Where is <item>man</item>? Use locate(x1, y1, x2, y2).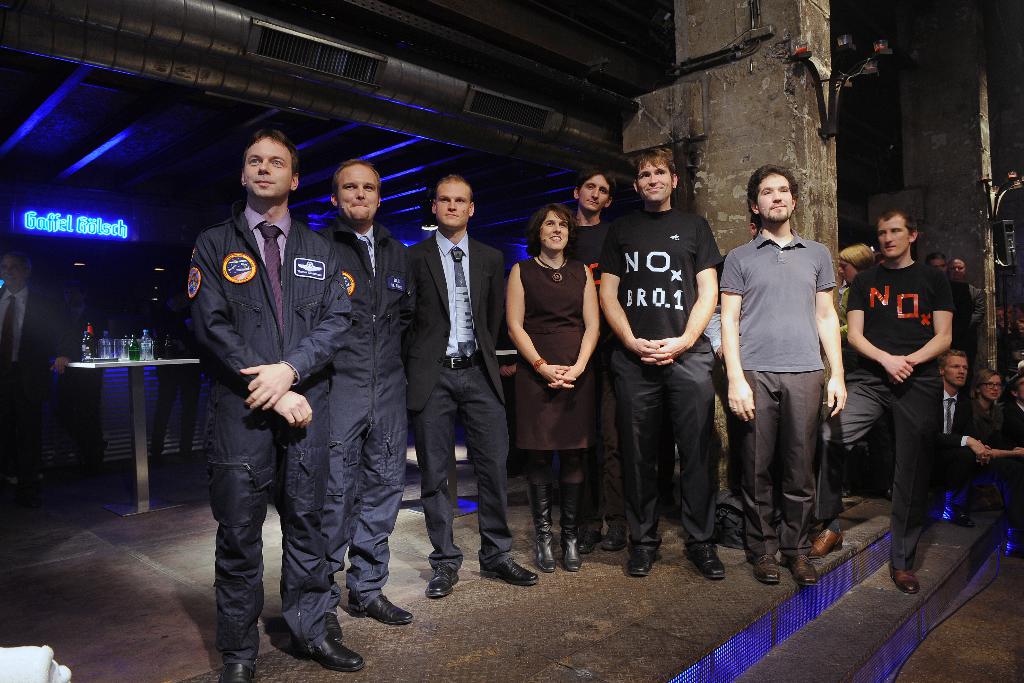
locate(816, 208, 955, 598).
